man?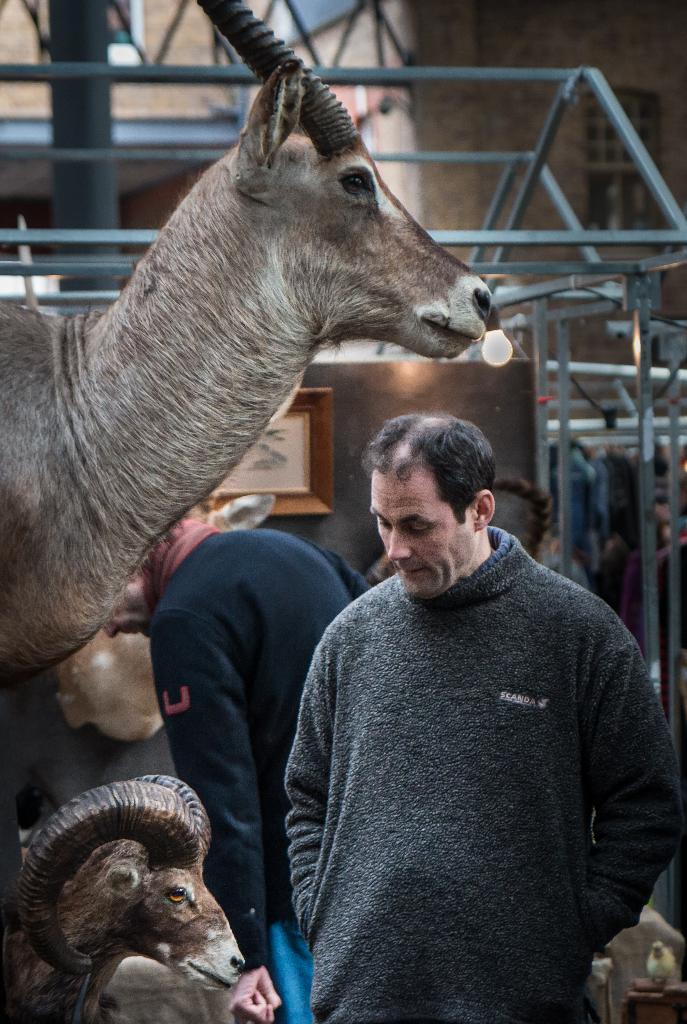
detection(102, 517, 373, 1023)
